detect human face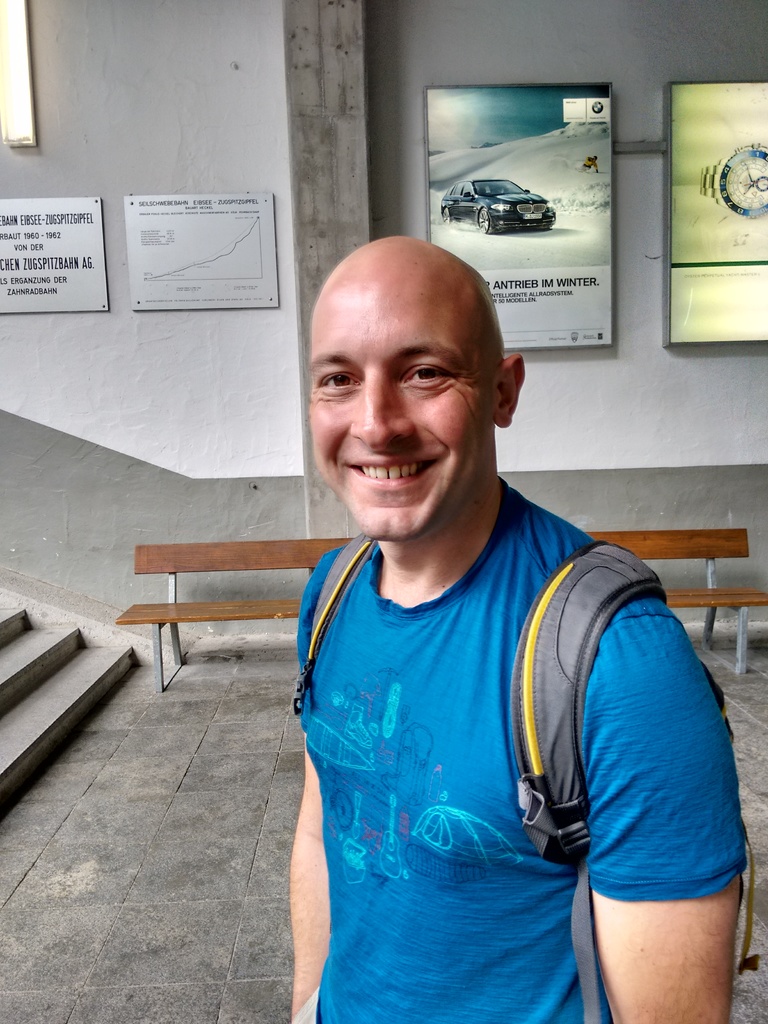
(x1=310, y1=284, x2=488, y2=541)
